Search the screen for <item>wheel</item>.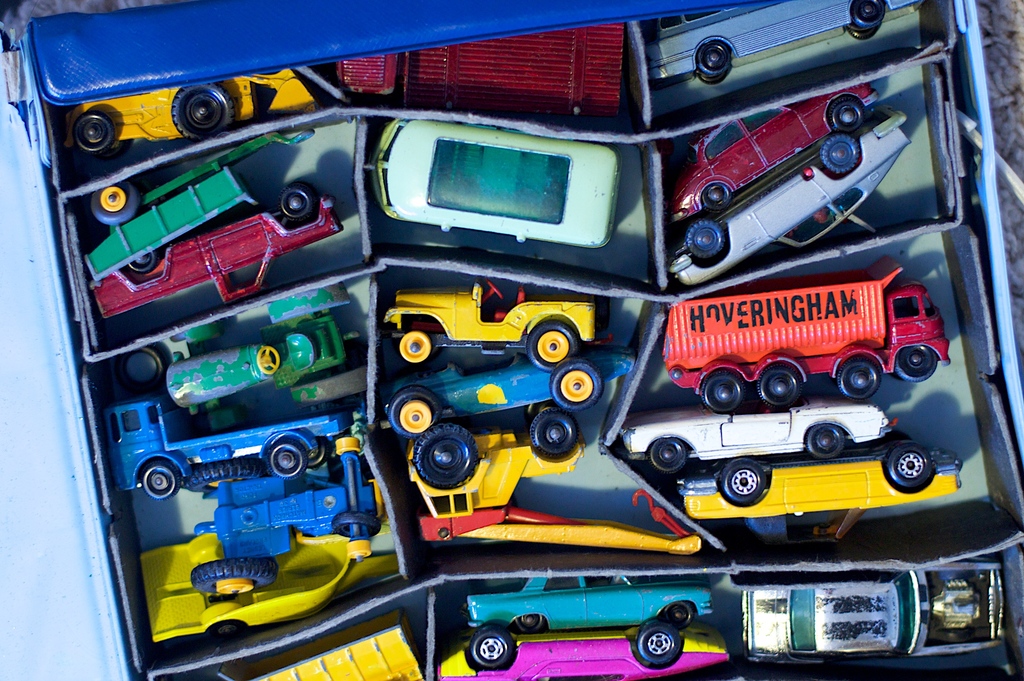
Found at bbox(399, 328, 430, 362).
